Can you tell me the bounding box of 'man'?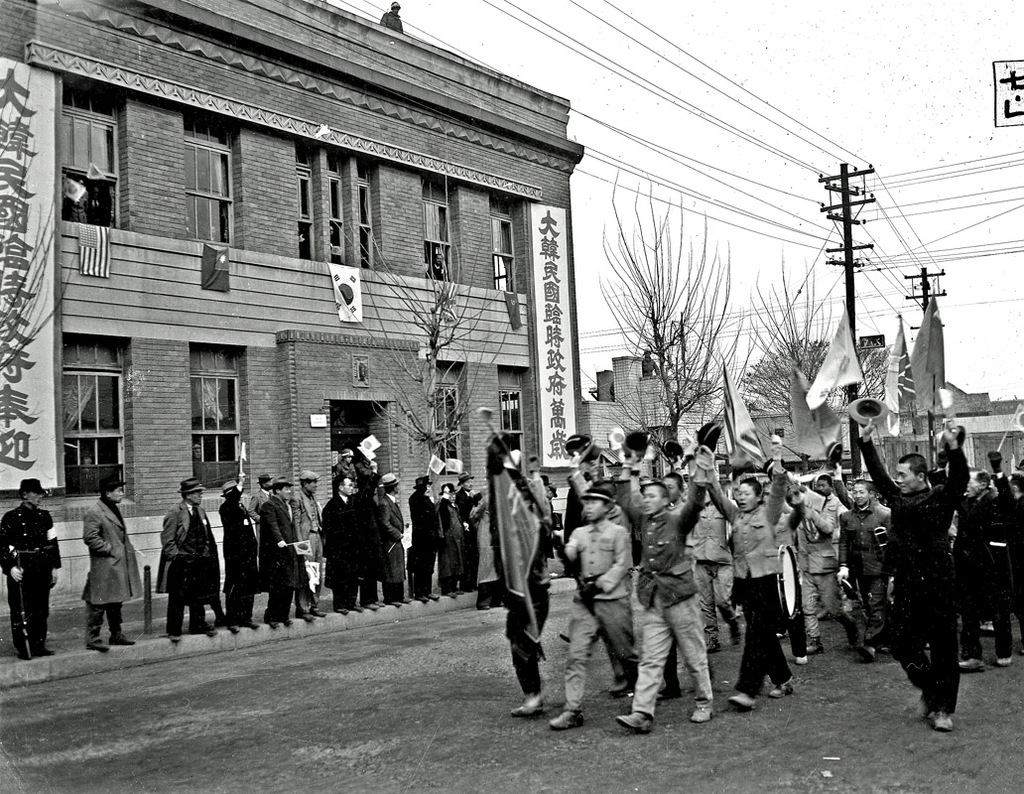
x1=859 y1=421 x2=970 y2=730.
